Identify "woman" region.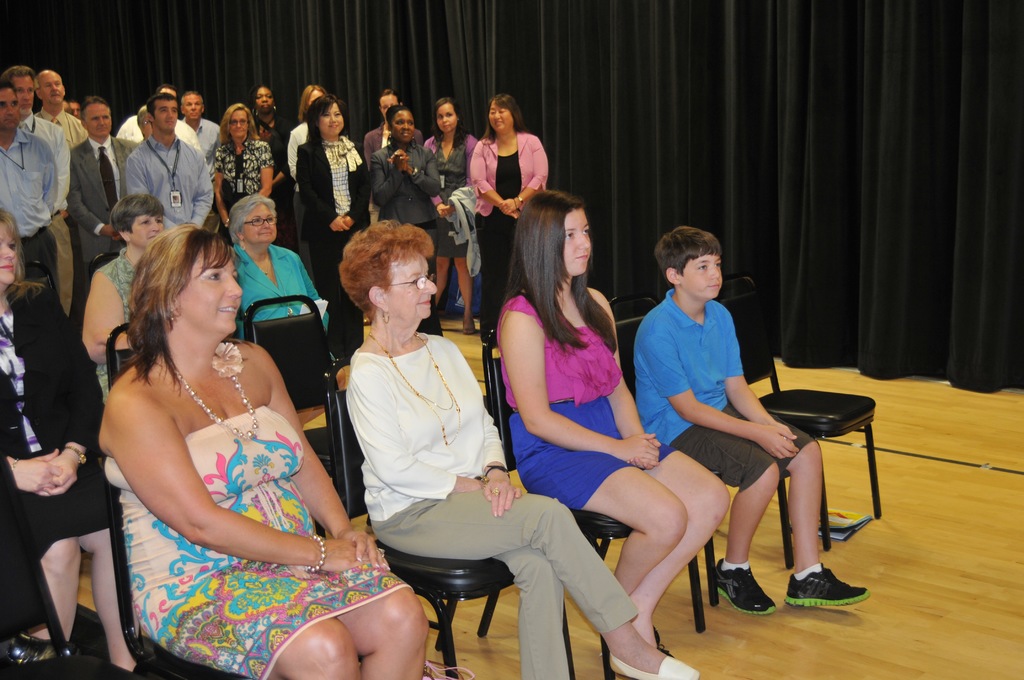
Region: detection(287, 85, 328, 181).
